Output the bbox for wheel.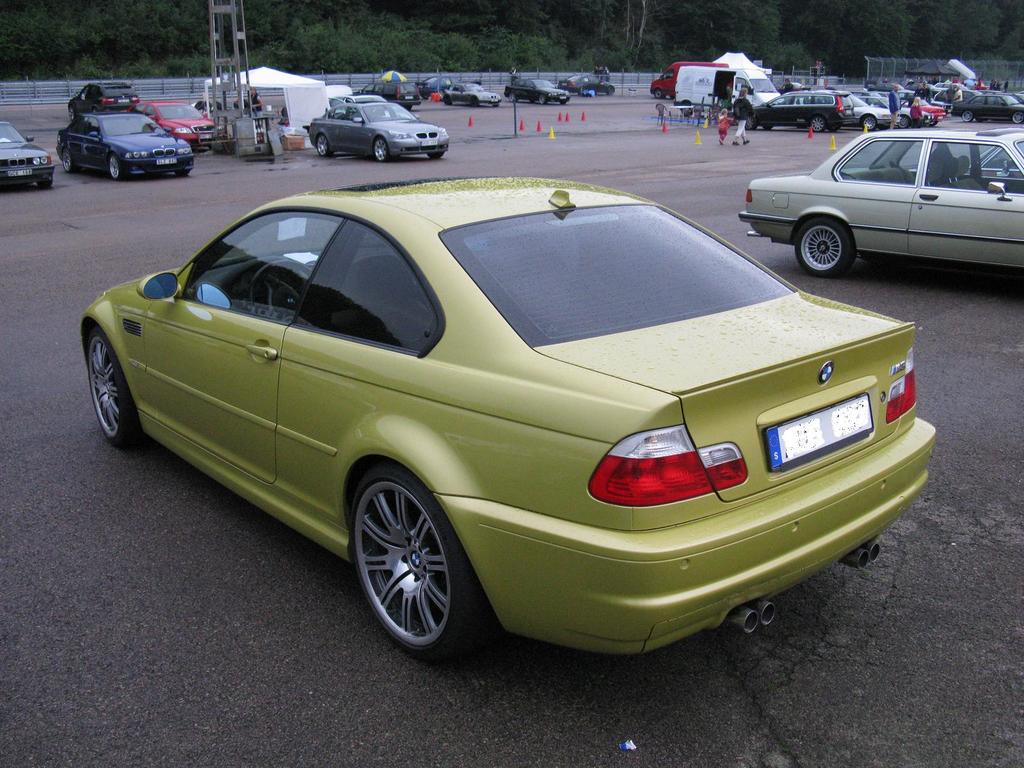
x1=861, y1=116, x2=876, y2=131.
